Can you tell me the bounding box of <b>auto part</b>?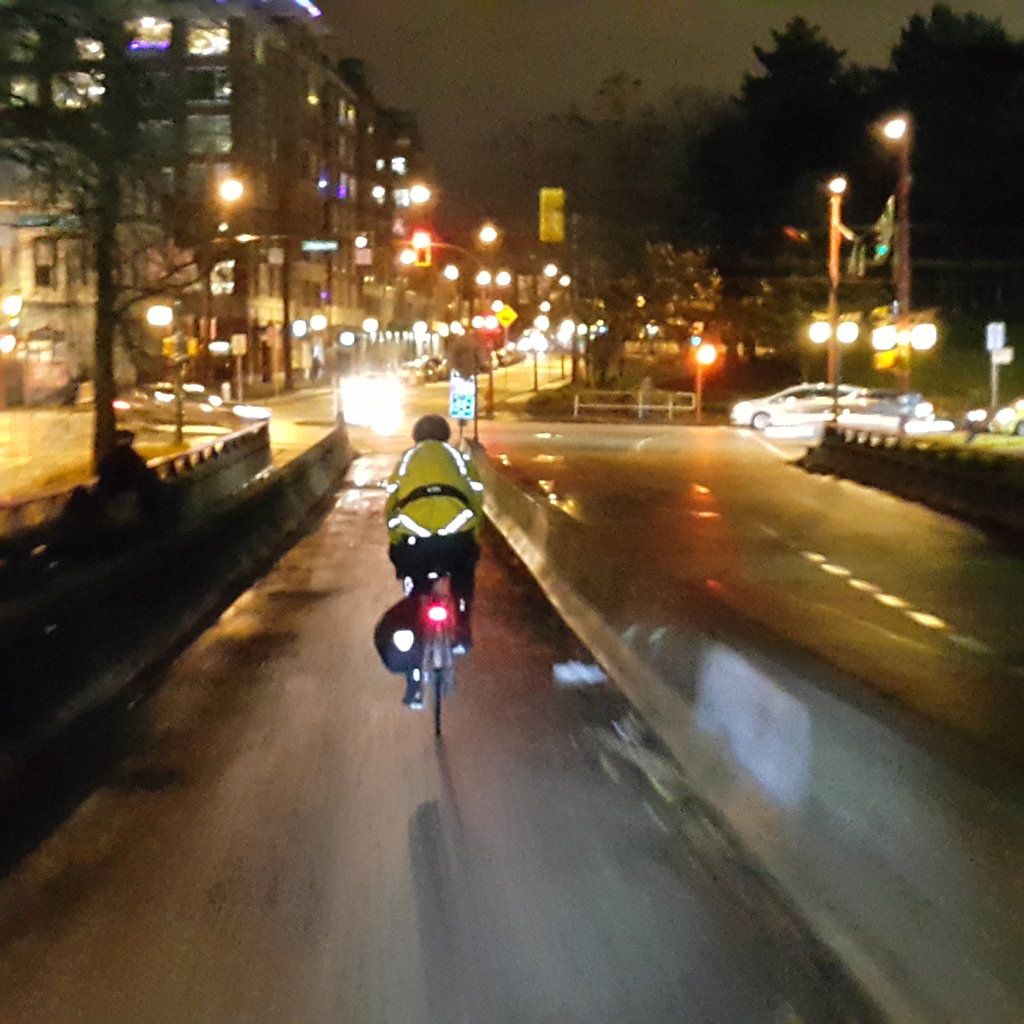
bbox=(428, 604, 447, 623).
